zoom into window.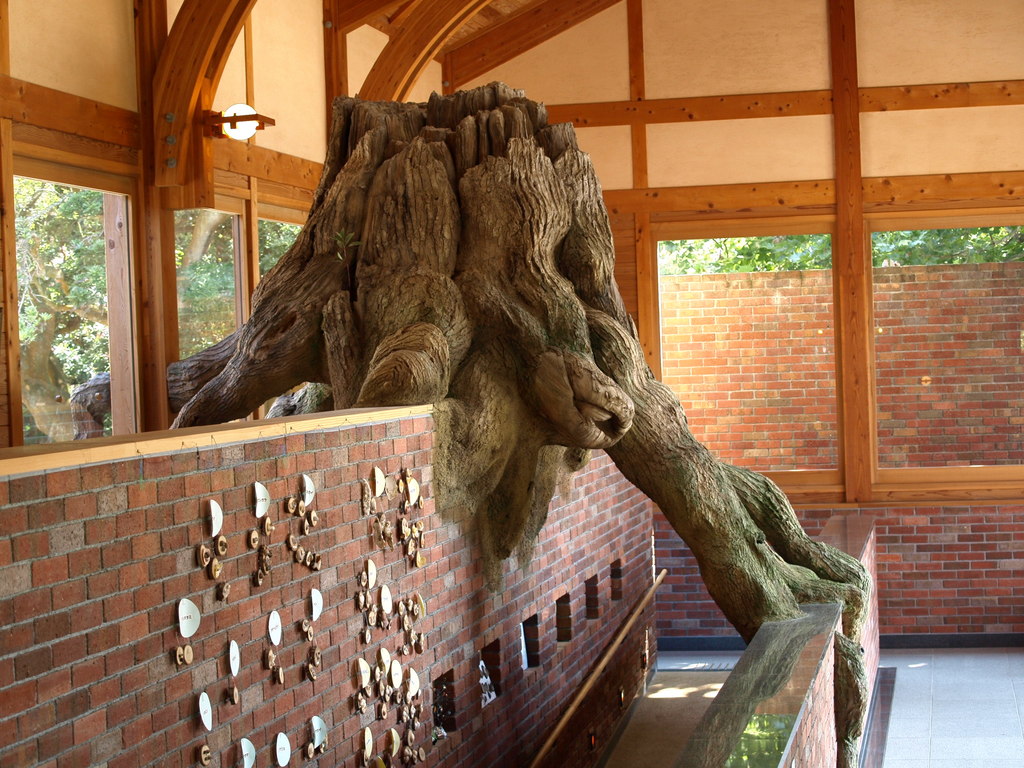
Zoom target: bbox=(253, 208, 309, 275).
